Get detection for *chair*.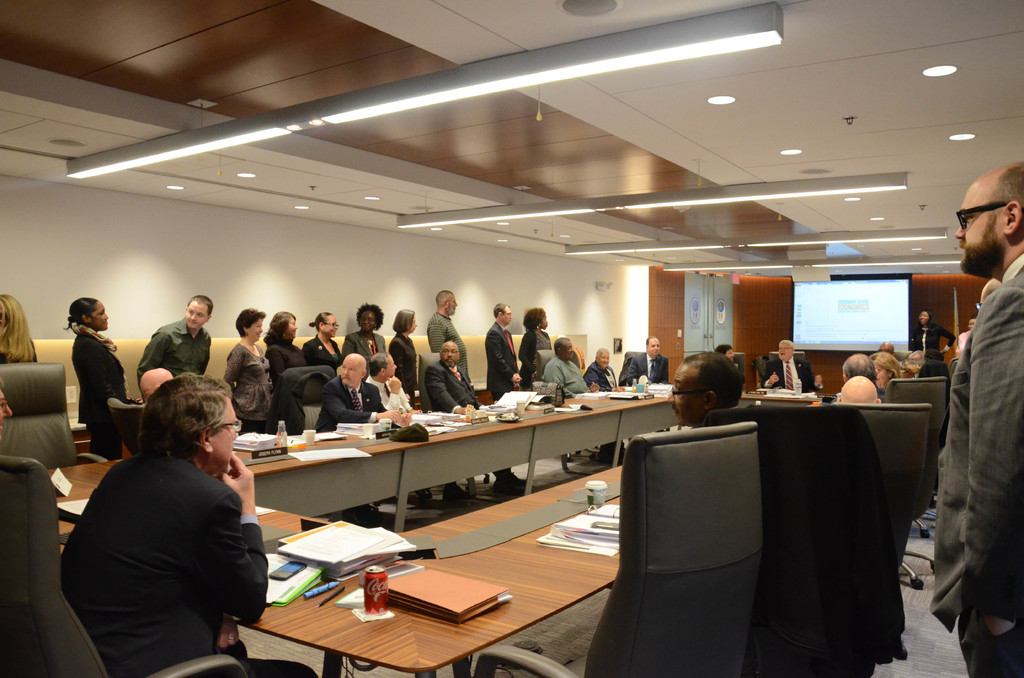
Detection: 835, 401, 942, 569.
